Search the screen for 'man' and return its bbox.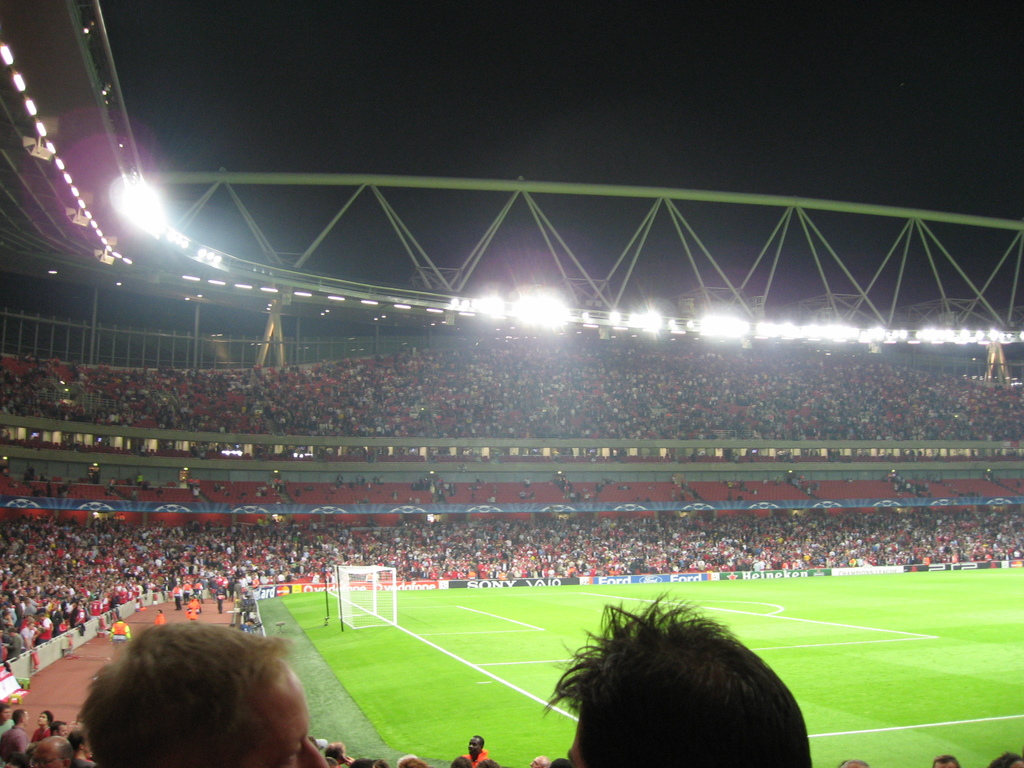
Found: 8/627/18/657.
